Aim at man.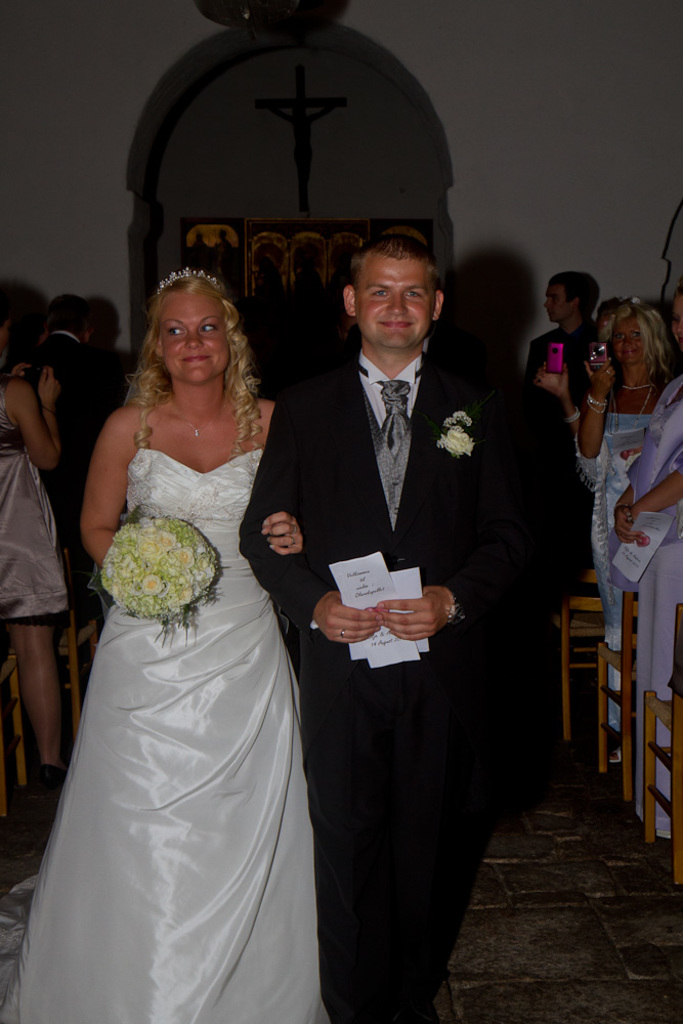
Aimed at 219, 152, 540, 1022.
